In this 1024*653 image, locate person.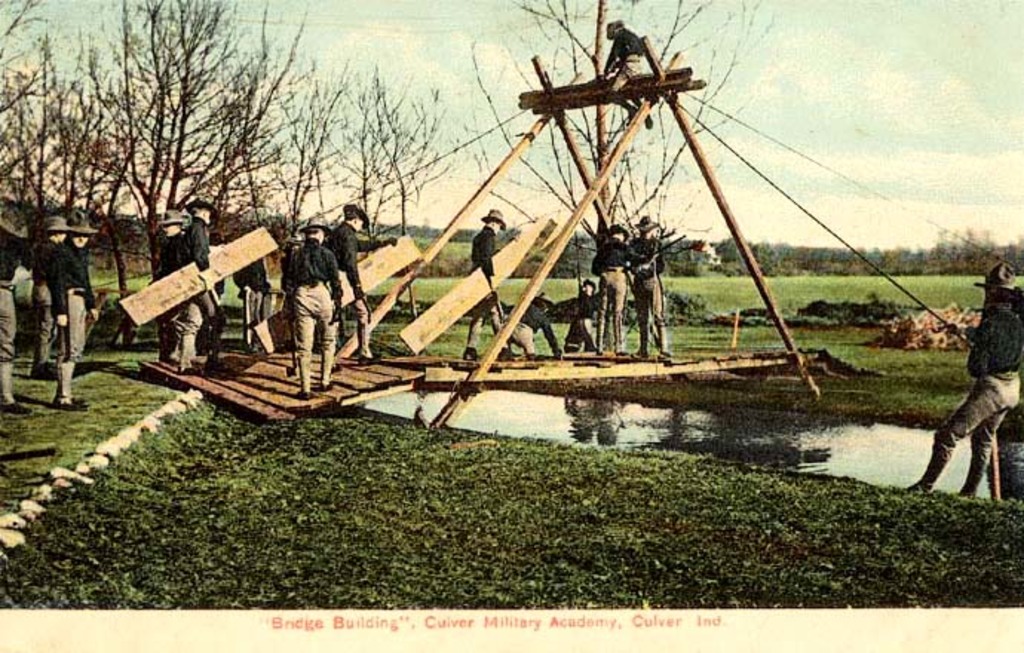
Bounding box: locate(905, 266, 1020, 484).
